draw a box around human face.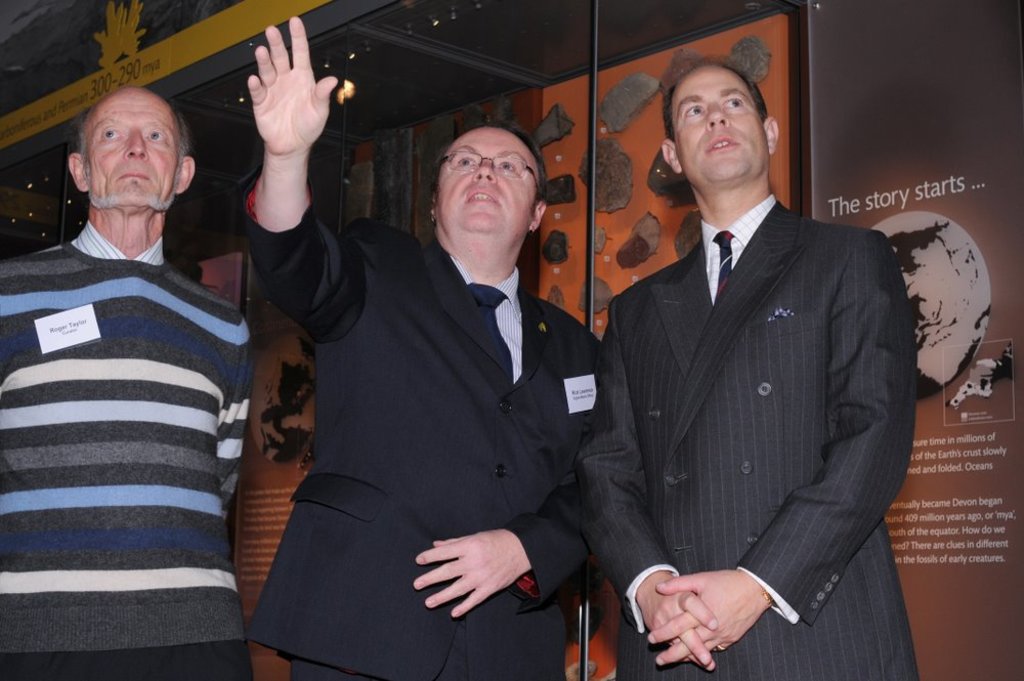
(81,95,181,213).
